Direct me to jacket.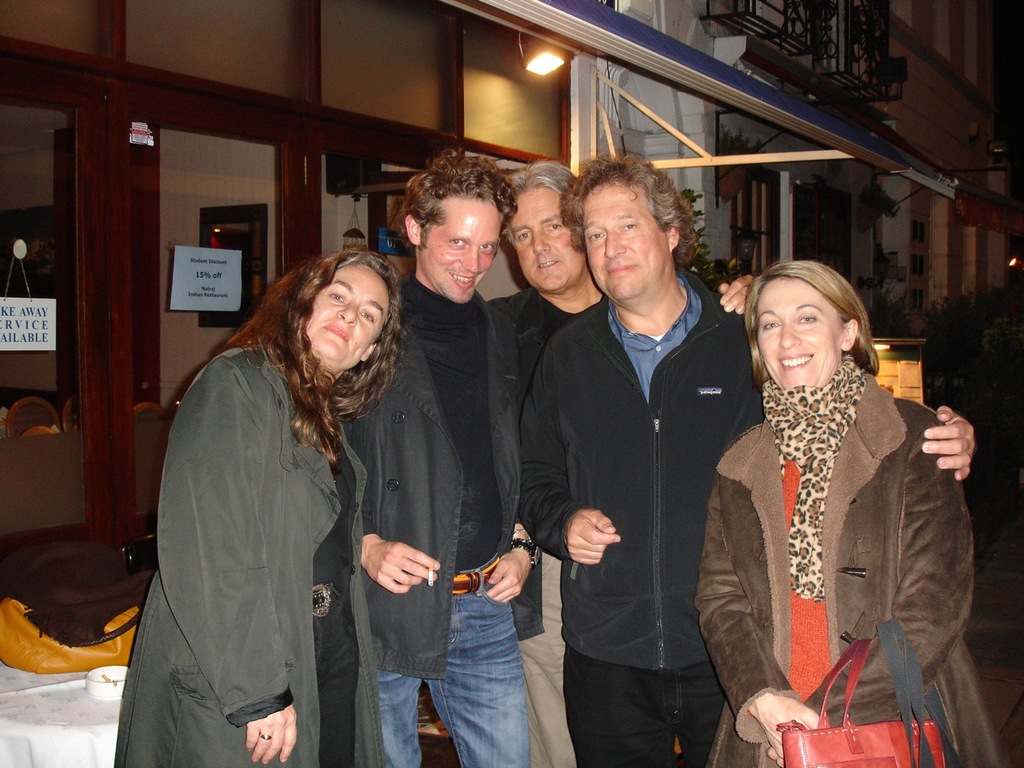
Direction: <box>343,286,546,686</box>.
